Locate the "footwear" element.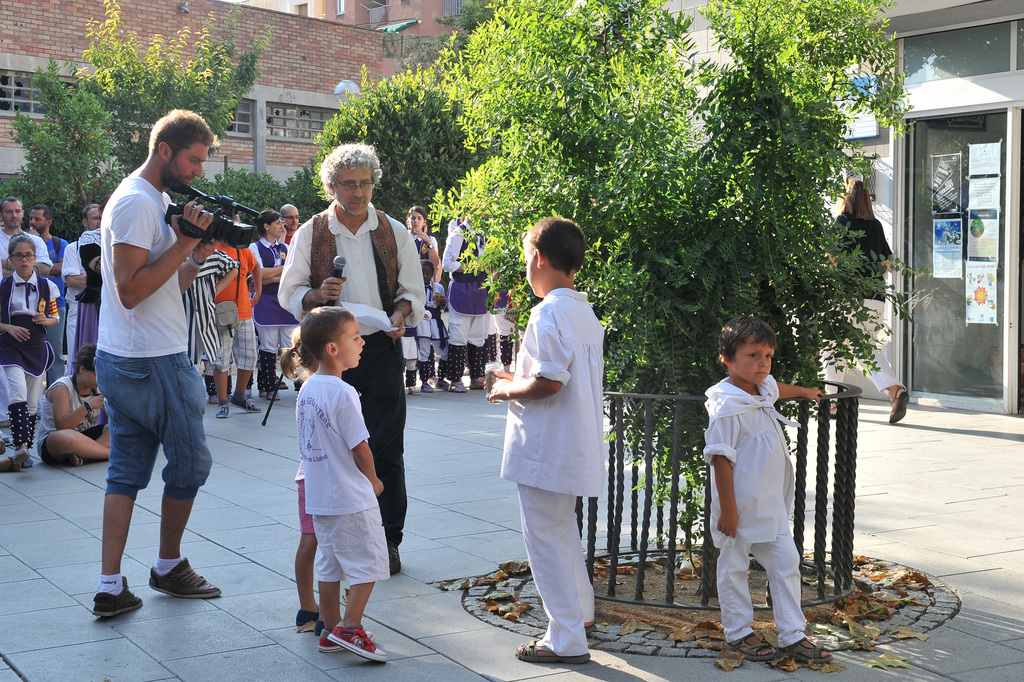
Element bbox: 469:375:488:386.
